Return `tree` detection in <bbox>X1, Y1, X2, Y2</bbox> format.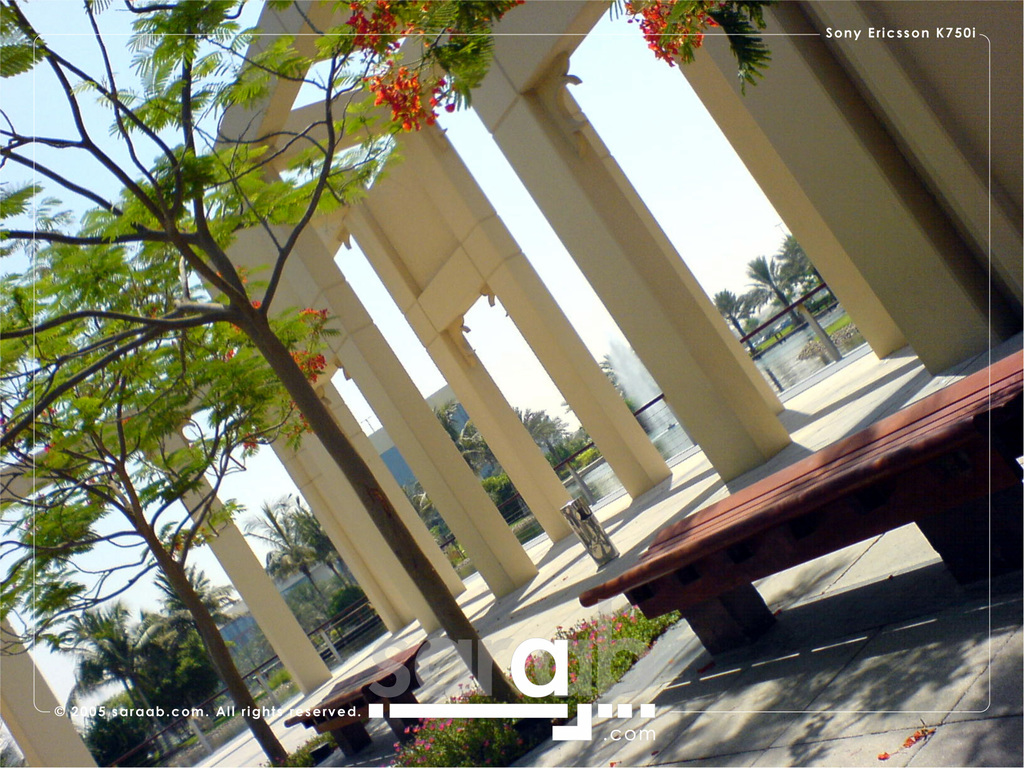
<bbox>716, 289, 749, 335</bbox>.
